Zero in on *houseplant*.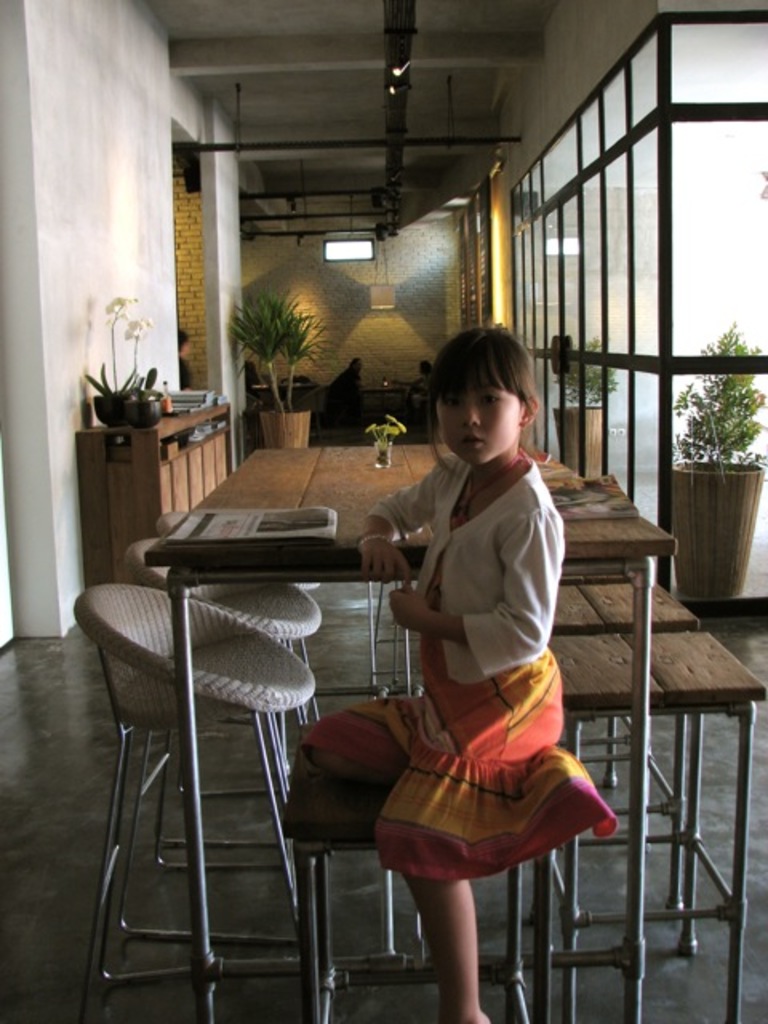
Zeroed in: <box>232,282,318,443</box>.
